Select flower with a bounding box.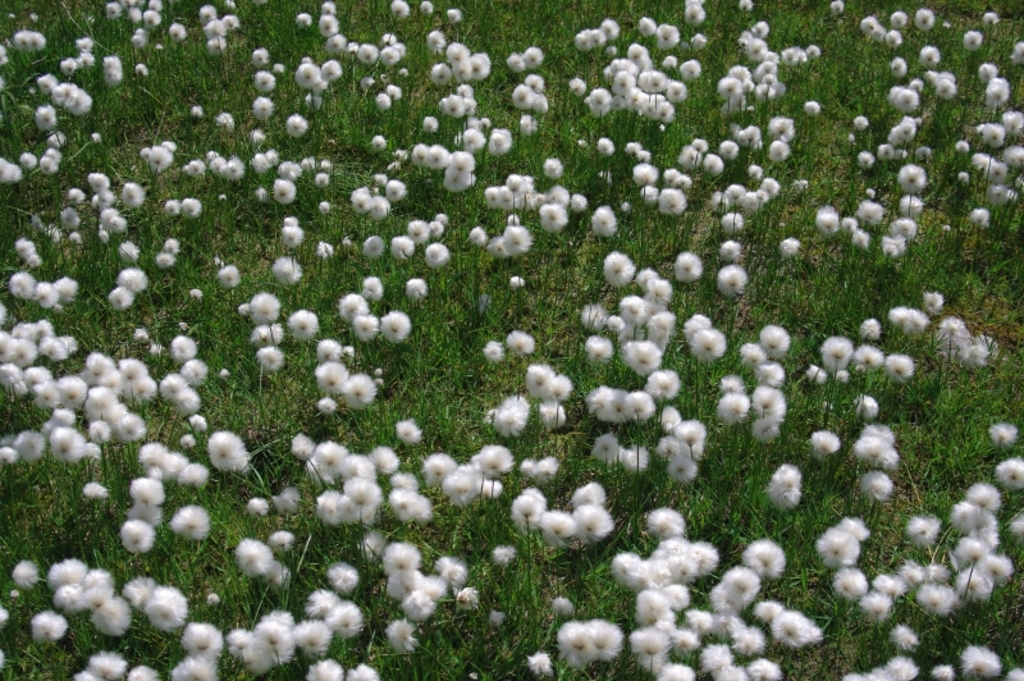
[x1=623, y1=137, x2=699, y2=216].
